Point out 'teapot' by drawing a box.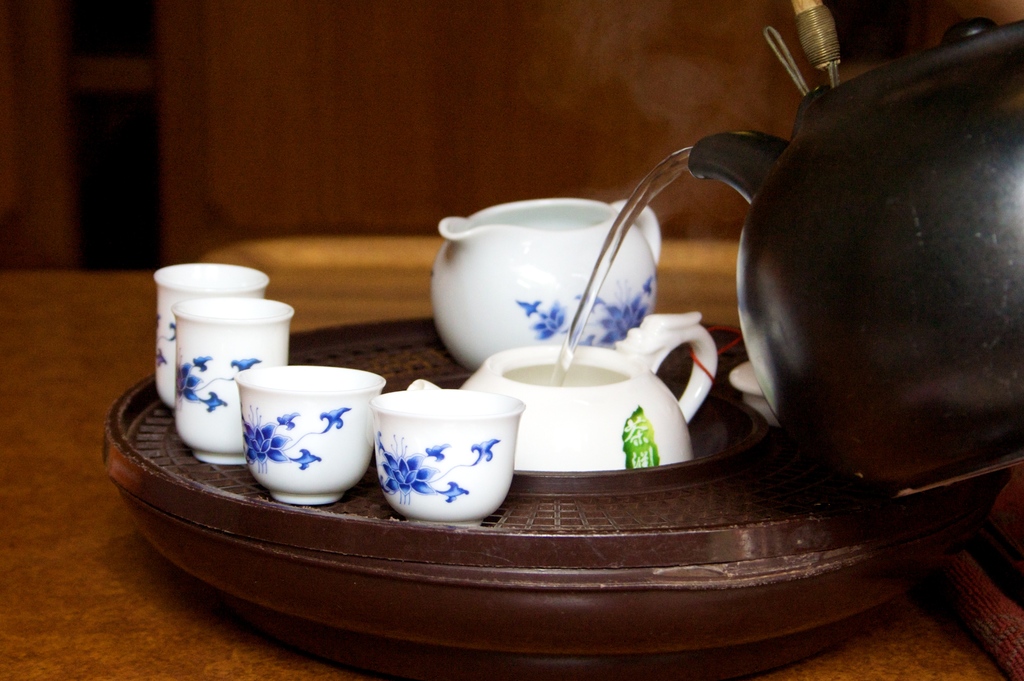
<box>685,17,1023,500</box>.
